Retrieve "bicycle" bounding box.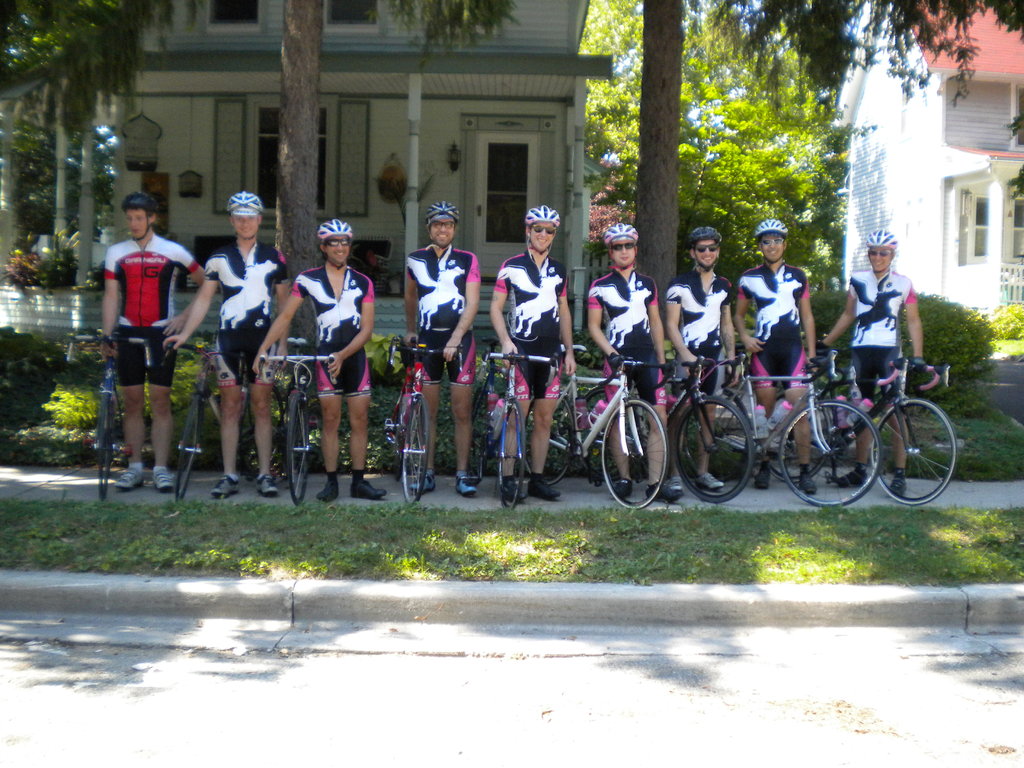
Bounding box: (255,339,340,507).
